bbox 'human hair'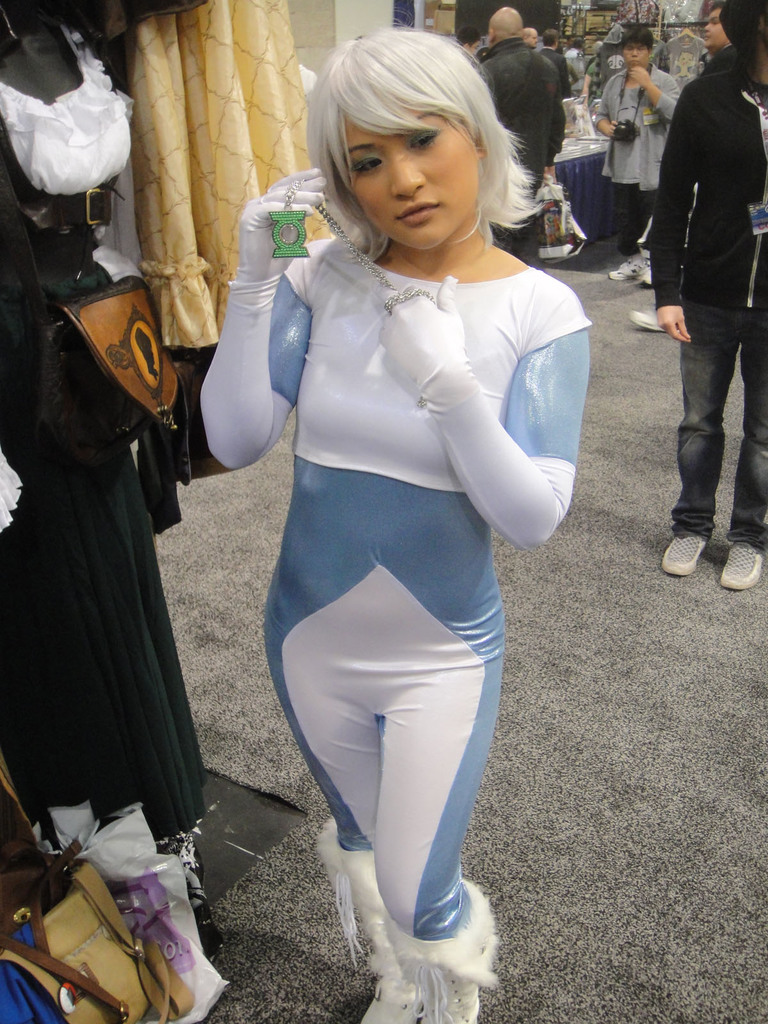
x1=573, y1=34, x2=585, y2=53
